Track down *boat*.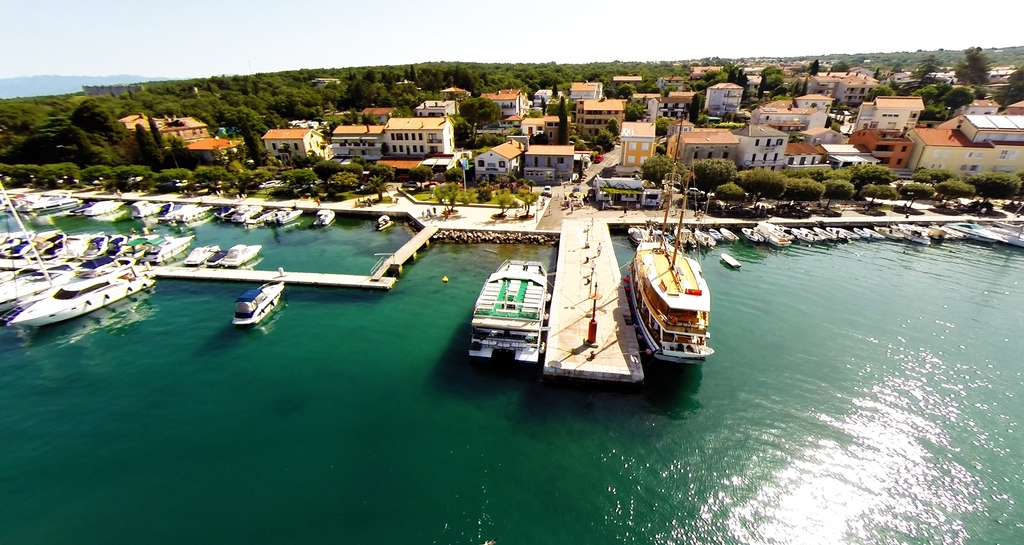
Tracked to <box>943,221,1007,246</box>.
